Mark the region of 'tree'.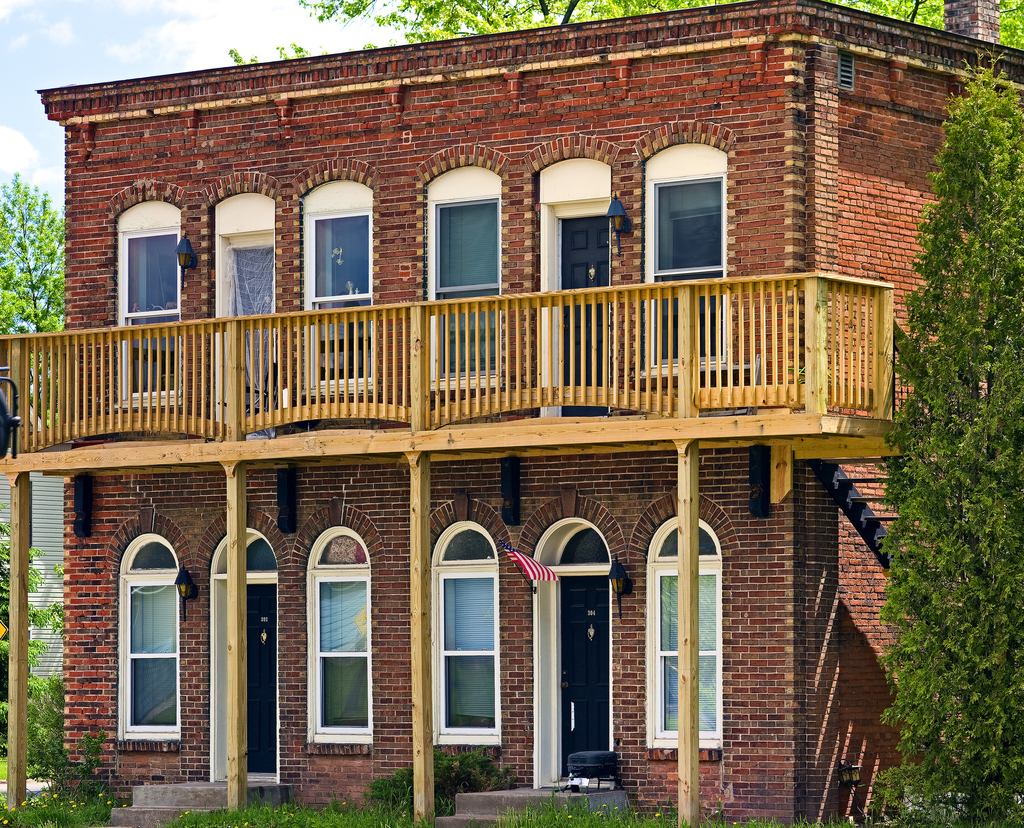
Region: l=0, t=167, r=67, b=429.
